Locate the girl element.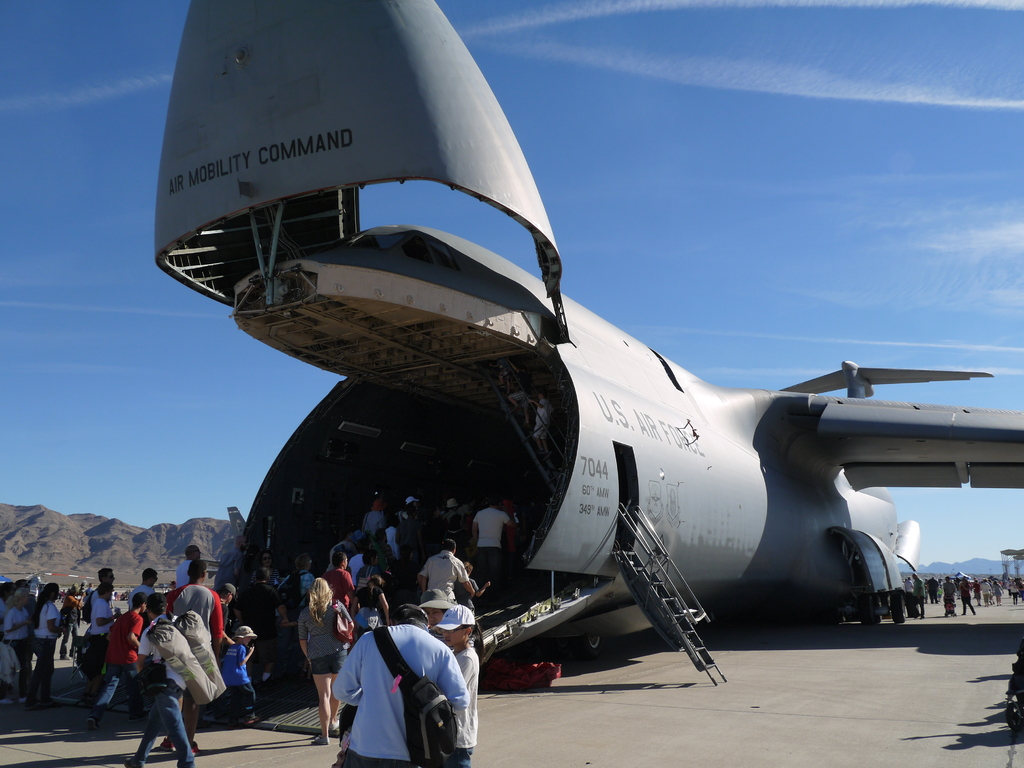
Element bbox: (x1=429, y1=600, x2=488, y2=767).
